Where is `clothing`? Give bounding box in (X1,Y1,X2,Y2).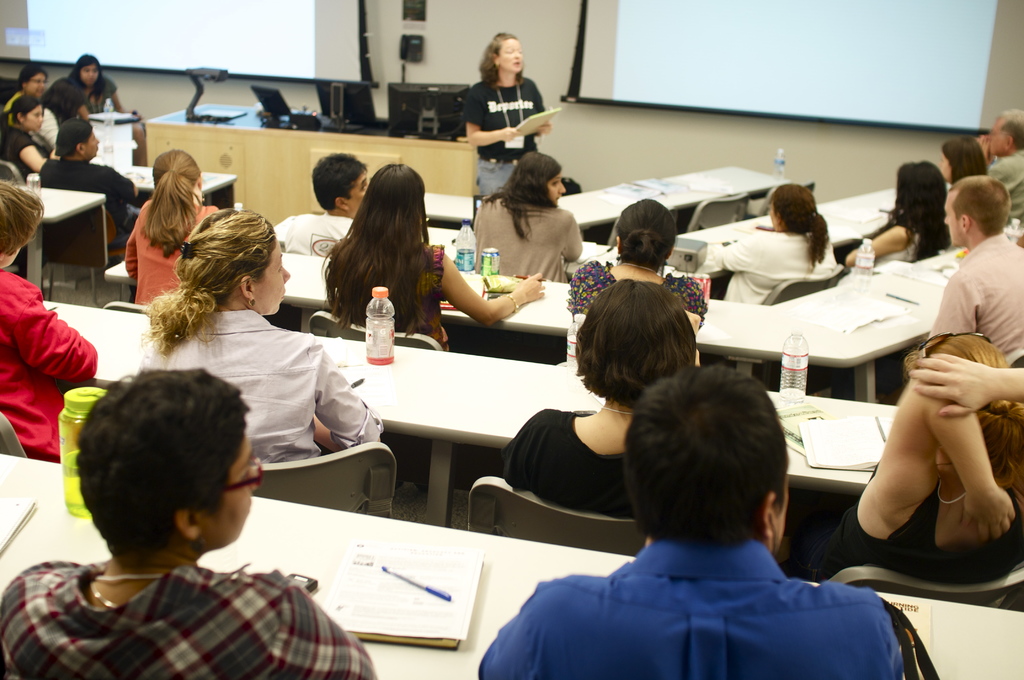
(0,127,38,174).
